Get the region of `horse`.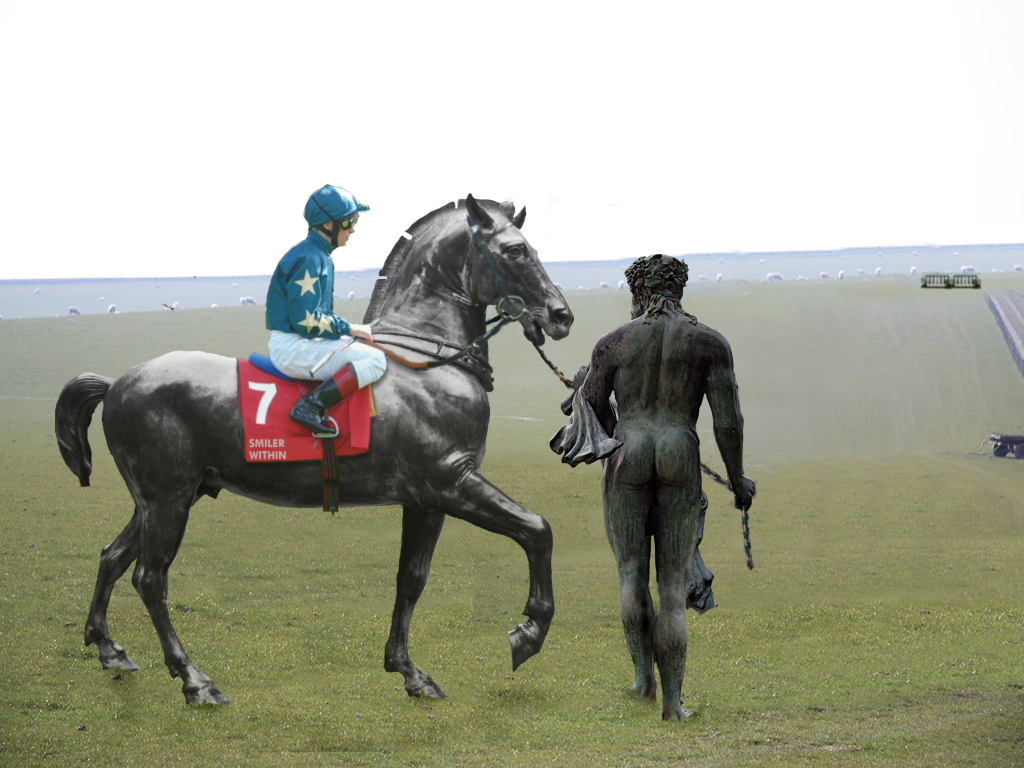
bbox=[51, 193, 577, 714].
